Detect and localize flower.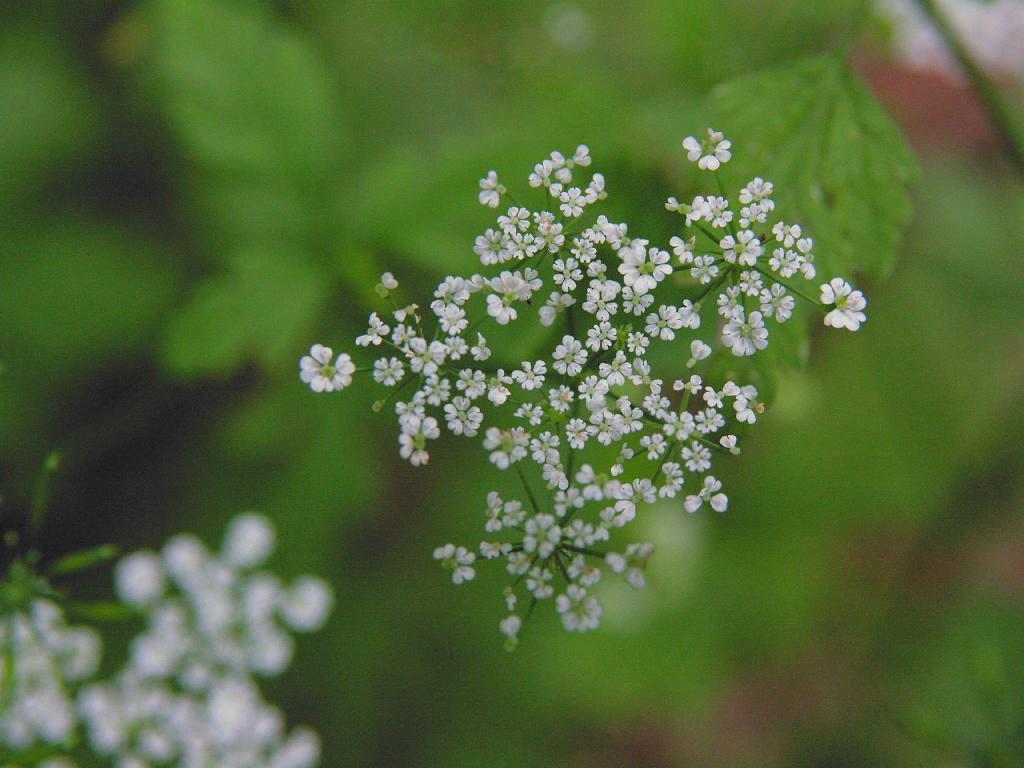
Localized at Rect(499, 614, 527, 638).
